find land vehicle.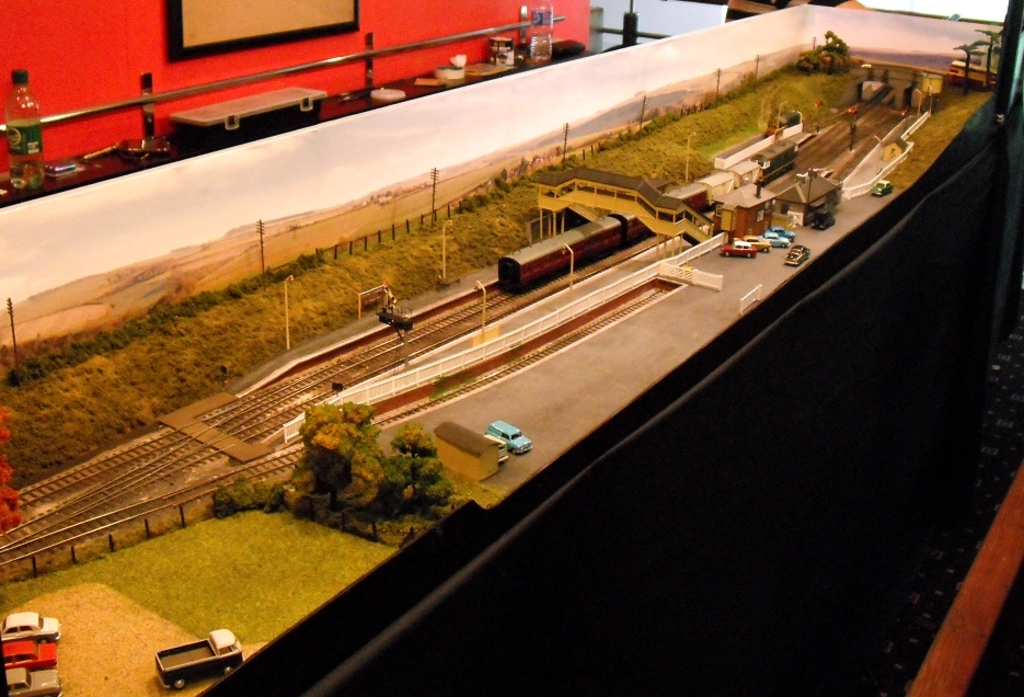
bbox(792, 245, 808, 263).
